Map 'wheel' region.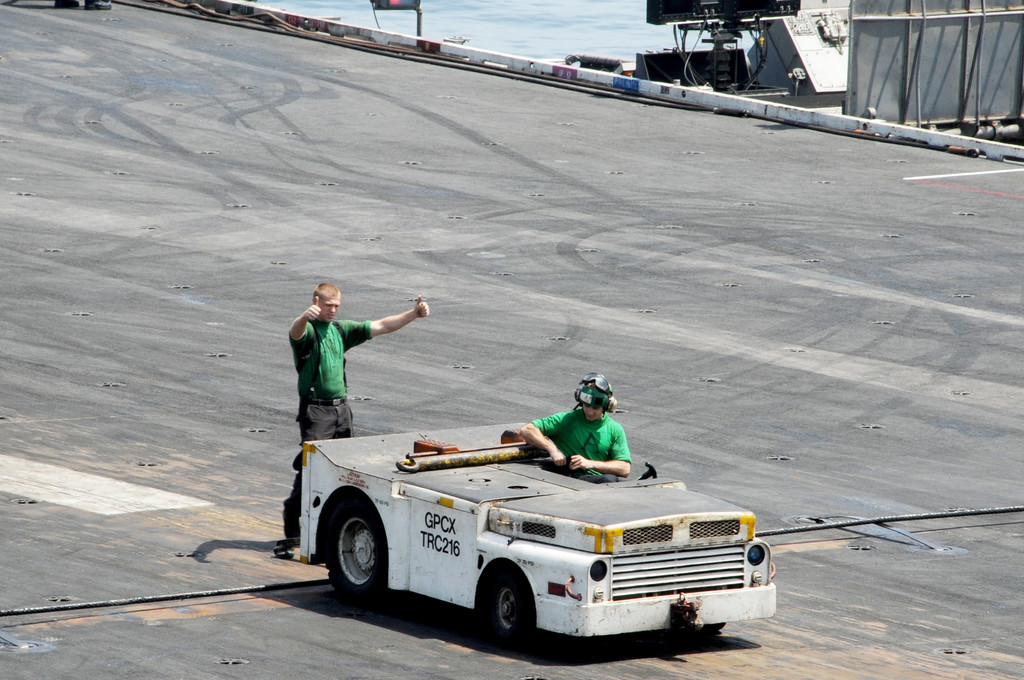
Mapped to [477,587,545,651].
